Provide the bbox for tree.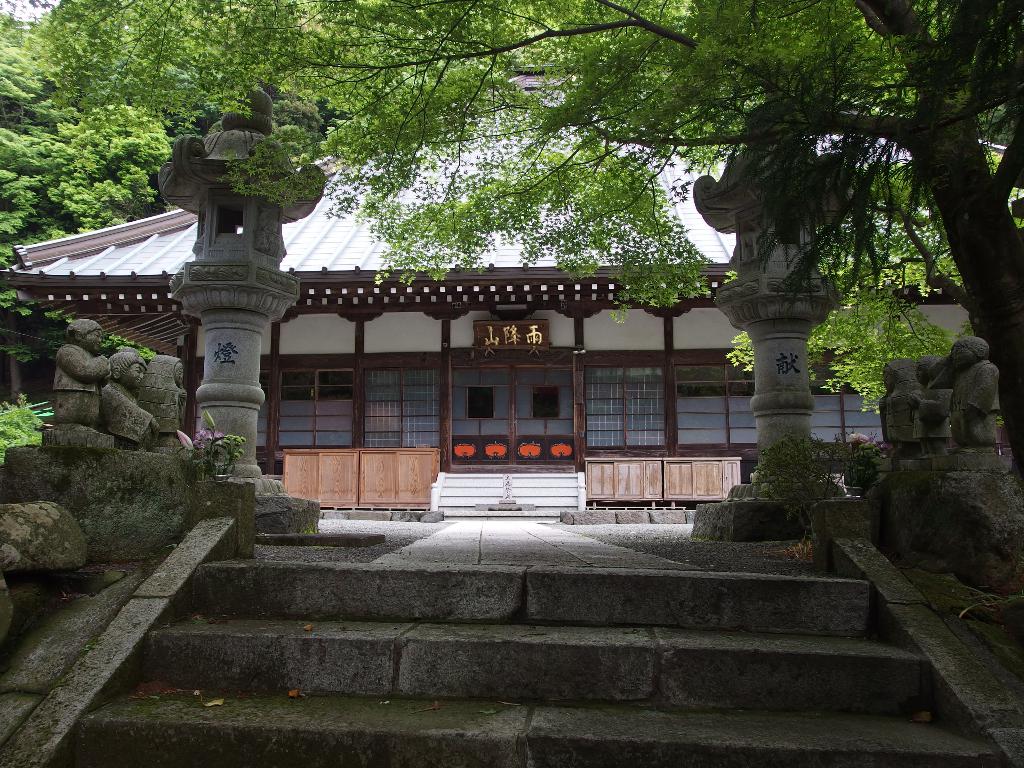
{"x1": 0, "y1": 3, "x2": 352, "y2": 368}.
